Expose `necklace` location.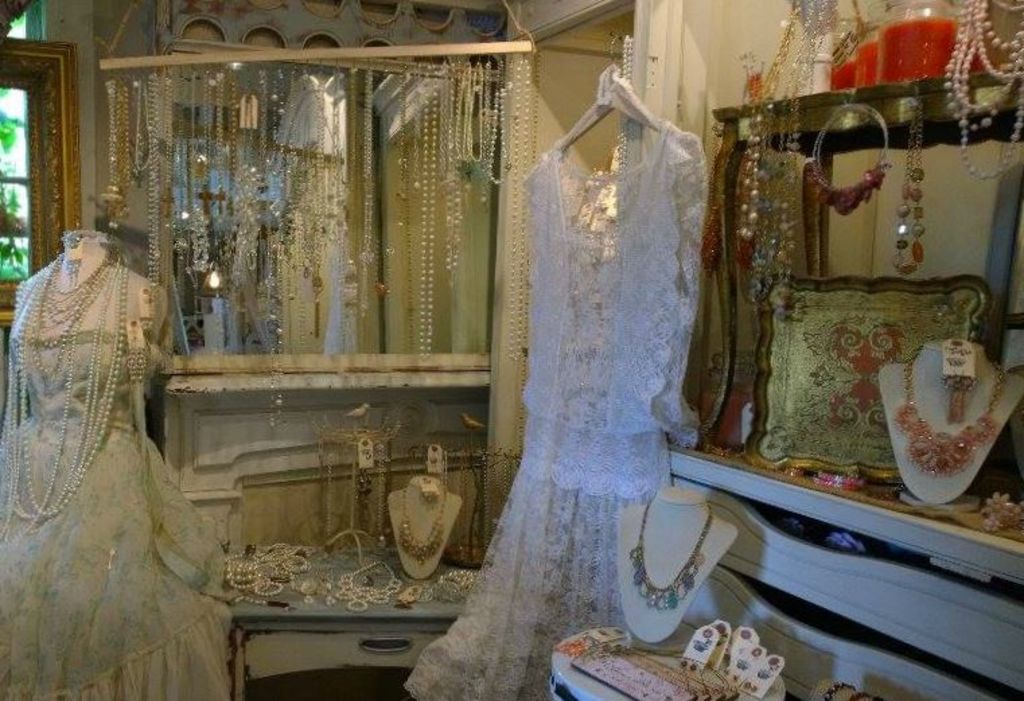
Exposed at 977,0,1023,73.
